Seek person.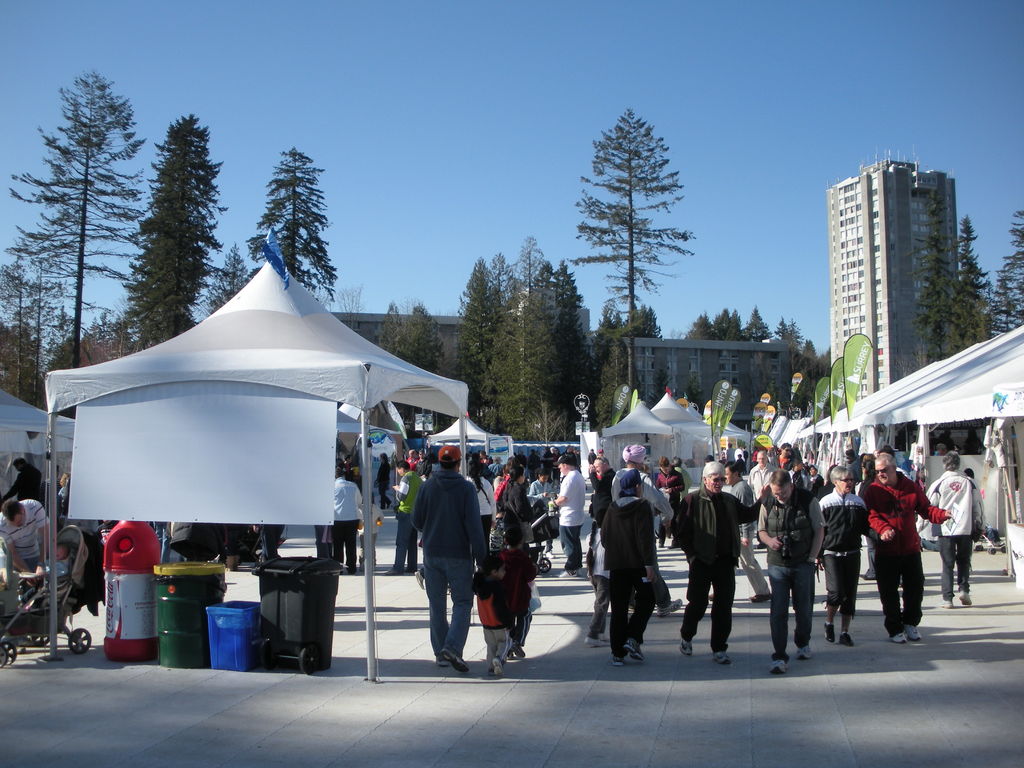
927:454:985:614.
